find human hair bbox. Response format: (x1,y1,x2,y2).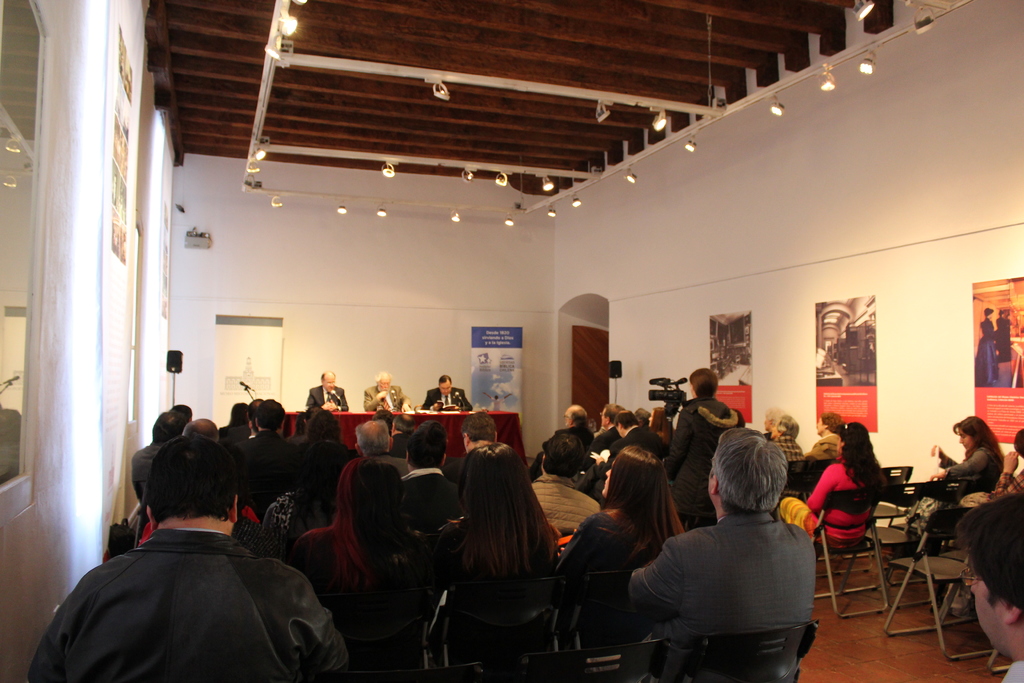
(764,406,781,418).
